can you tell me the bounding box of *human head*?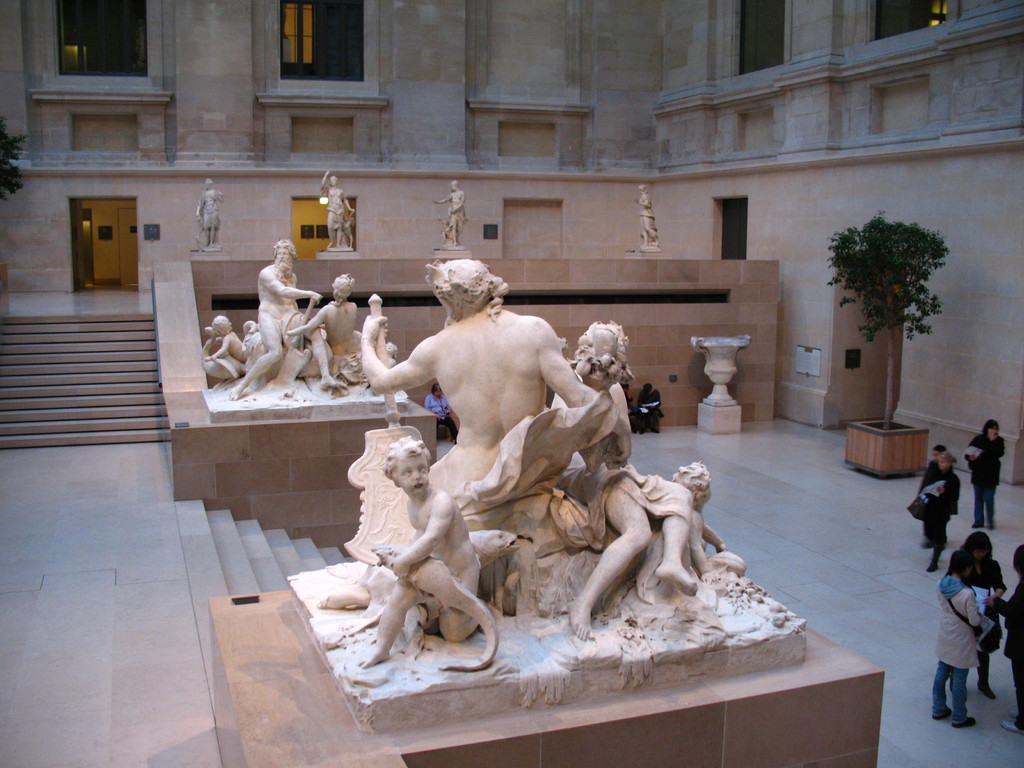
[451,178,459,191].
